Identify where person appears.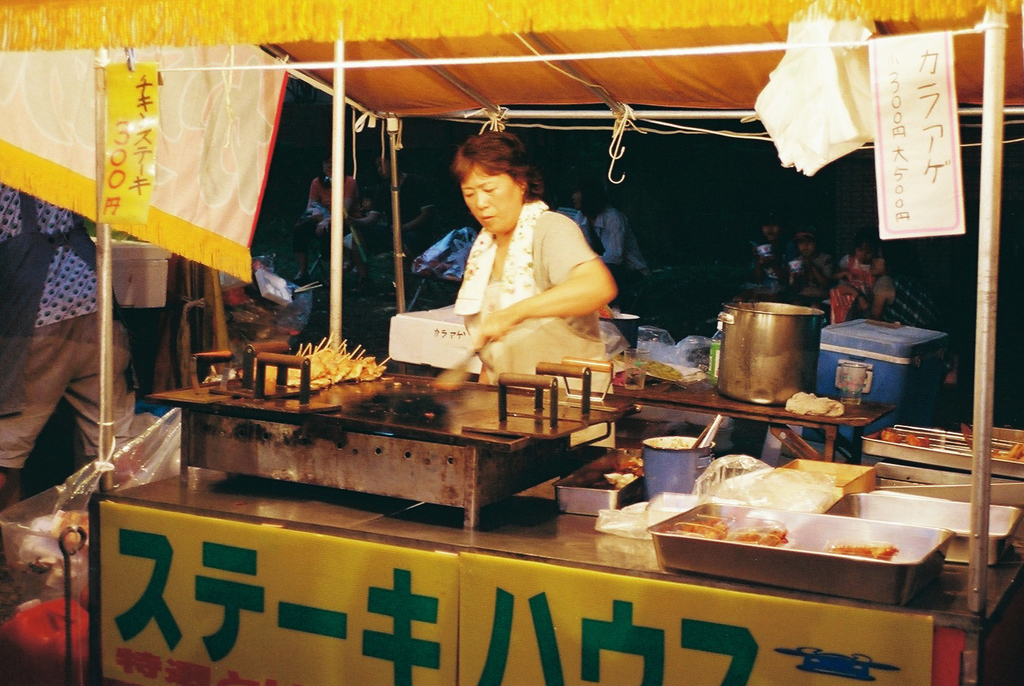
Appears at (0, 184, 144, 506).
